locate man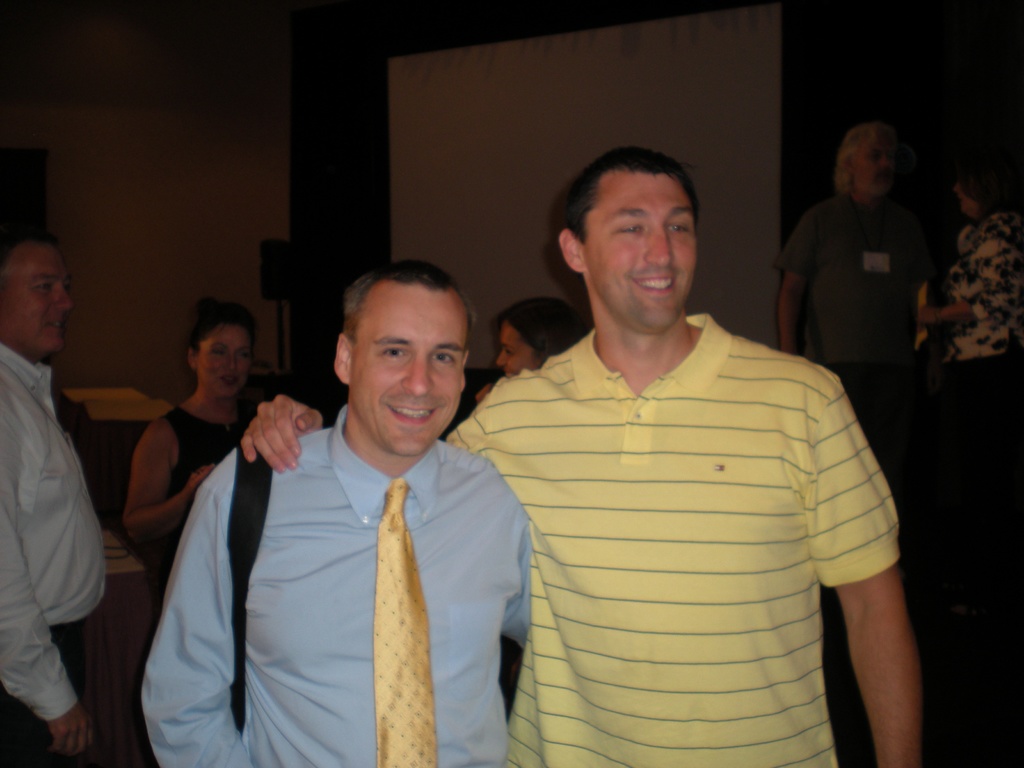
239:144:923:767
